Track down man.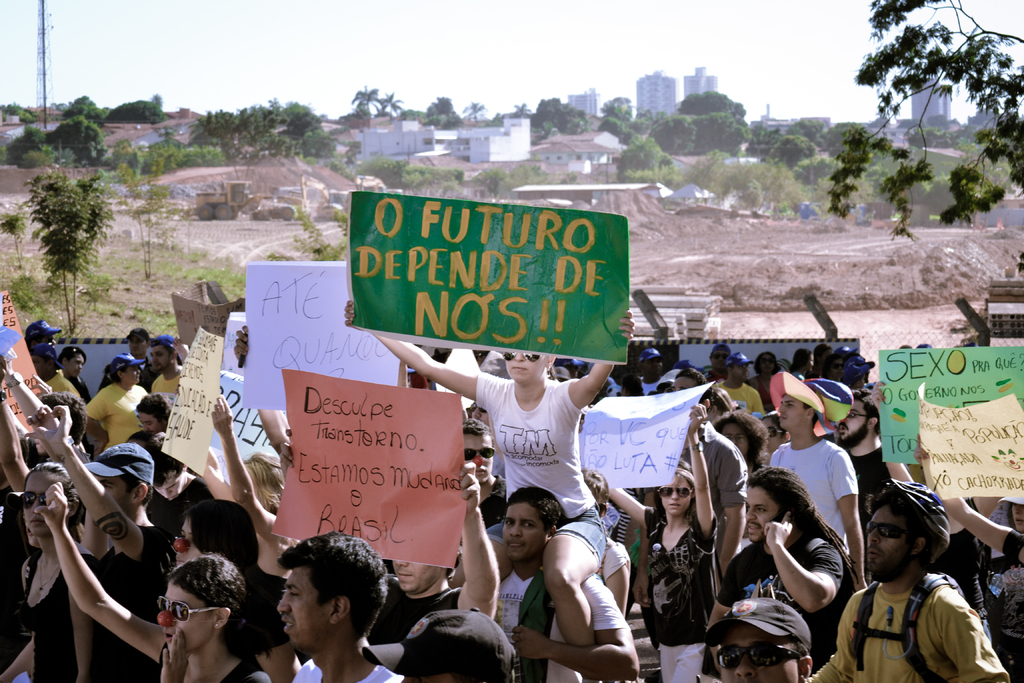
Tracked to 840 481 1009 682.
